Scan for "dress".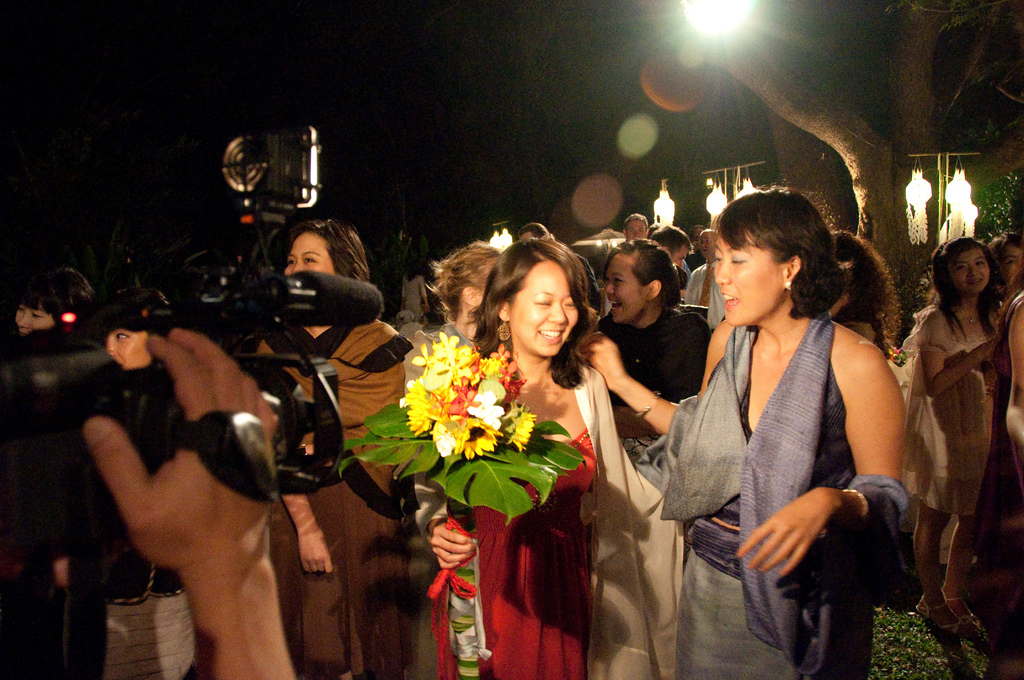
Scan result: 871/293/1021/587.
